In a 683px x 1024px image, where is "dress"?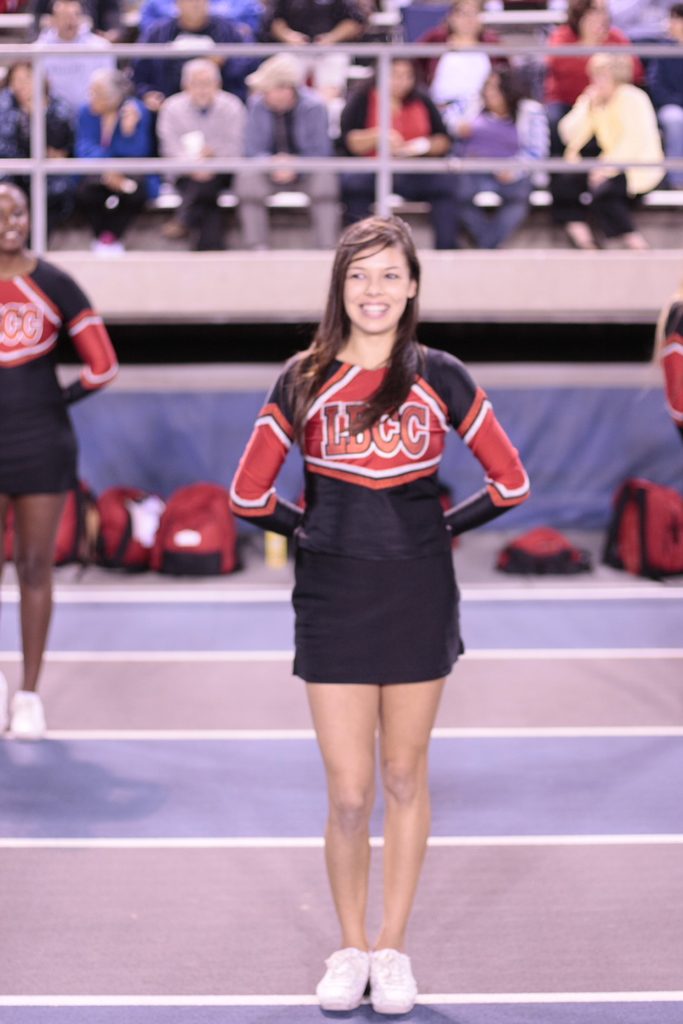
240:323:498:653.
